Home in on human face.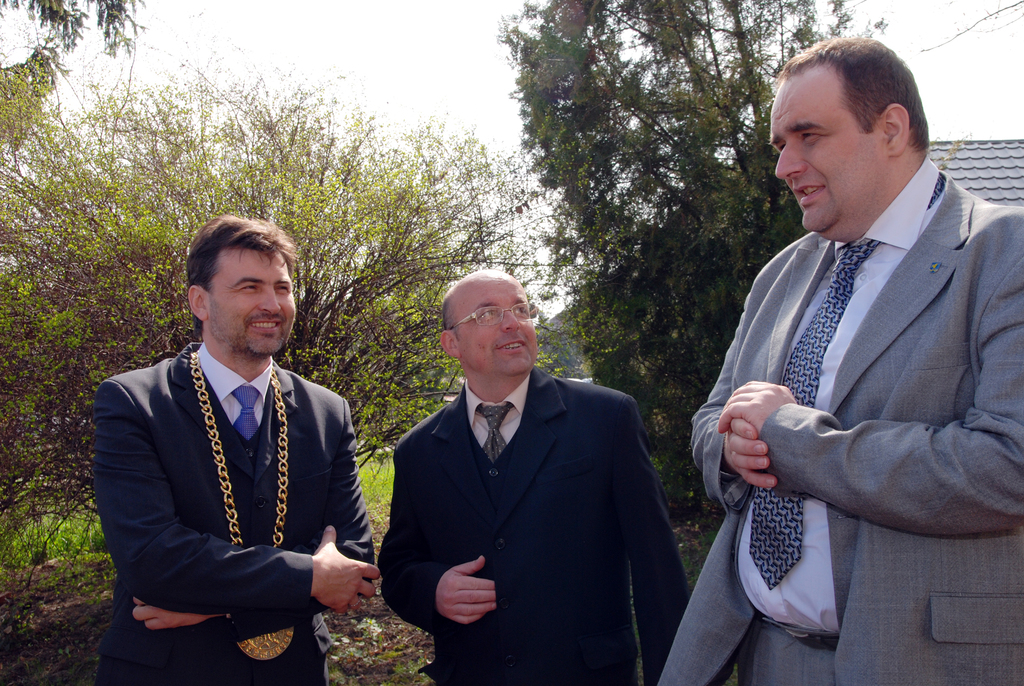
Homed in at detection(449, 279, 536, 372).
